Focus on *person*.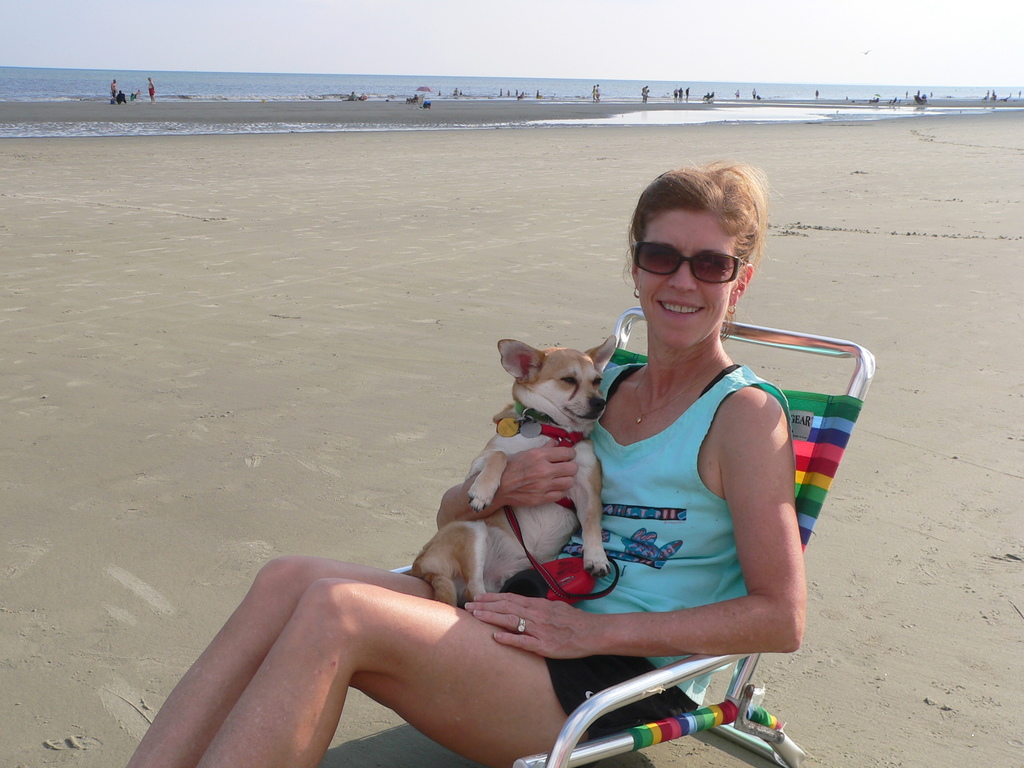
Focused at crop(993, 87, 996, 98).
